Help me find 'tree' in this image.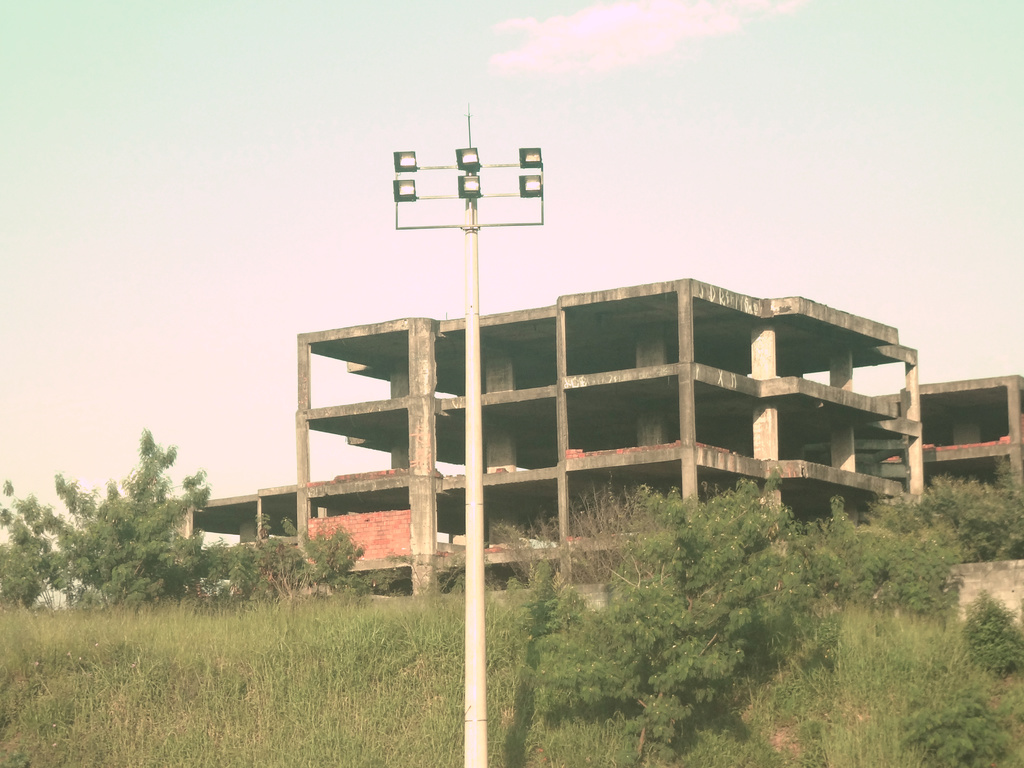
Found it: <region>505, 458, 831, 767</region>.
